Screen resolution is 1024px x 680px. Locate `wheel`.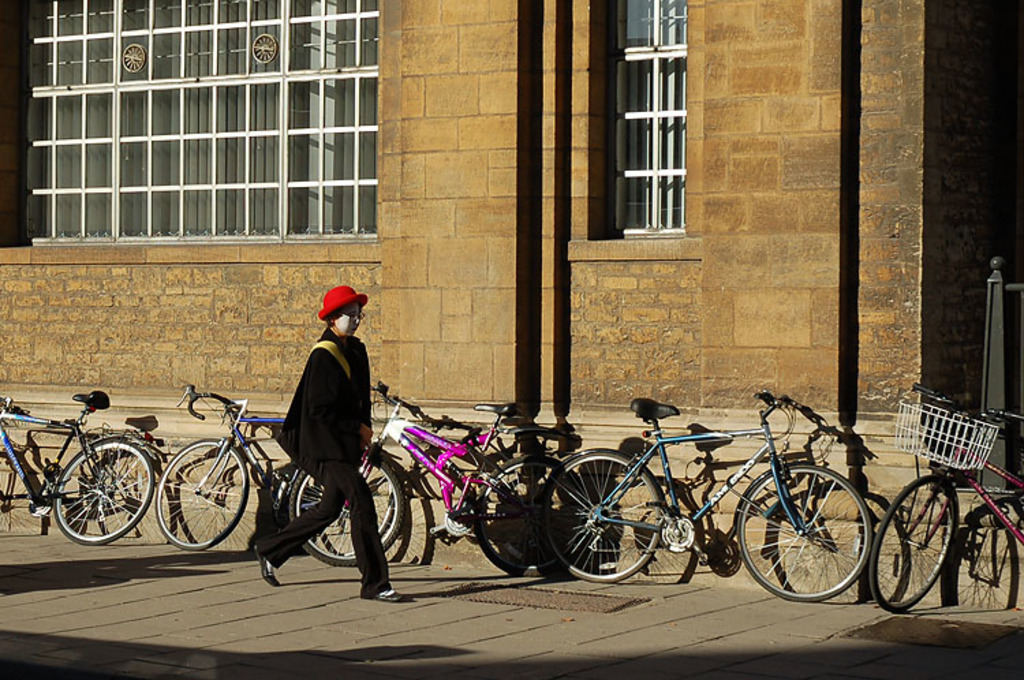
(left=0, top=448, right=41, bottom=539).
